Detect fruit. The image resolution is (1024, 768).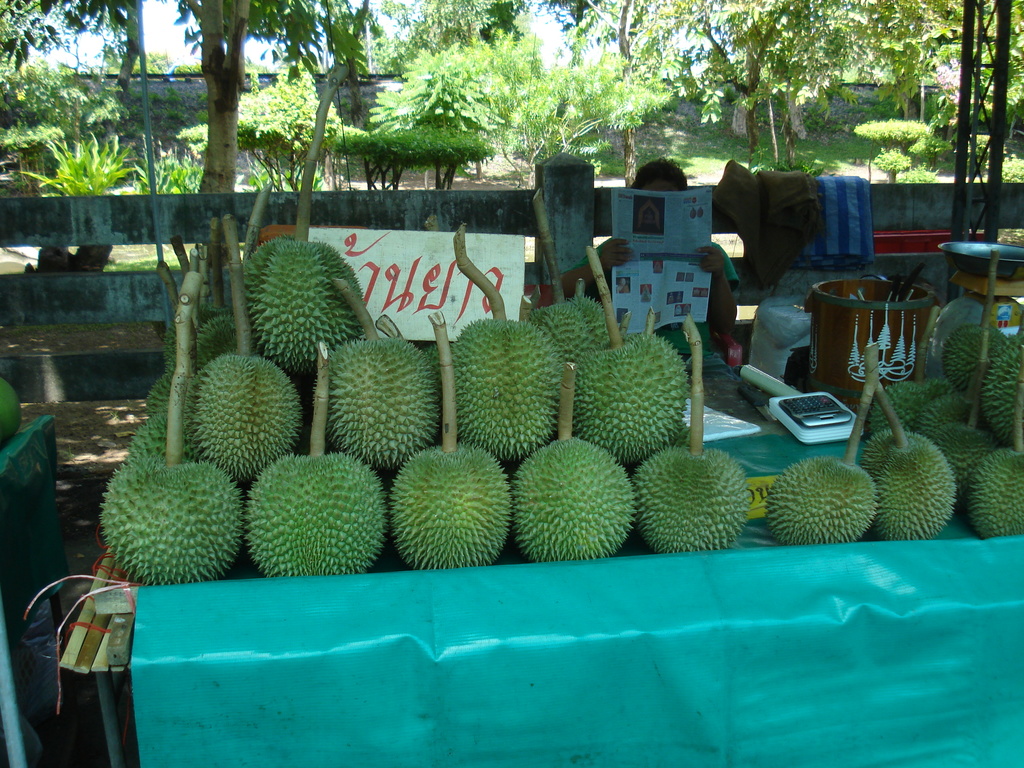
bbox=[623, 447, 752, 553].
